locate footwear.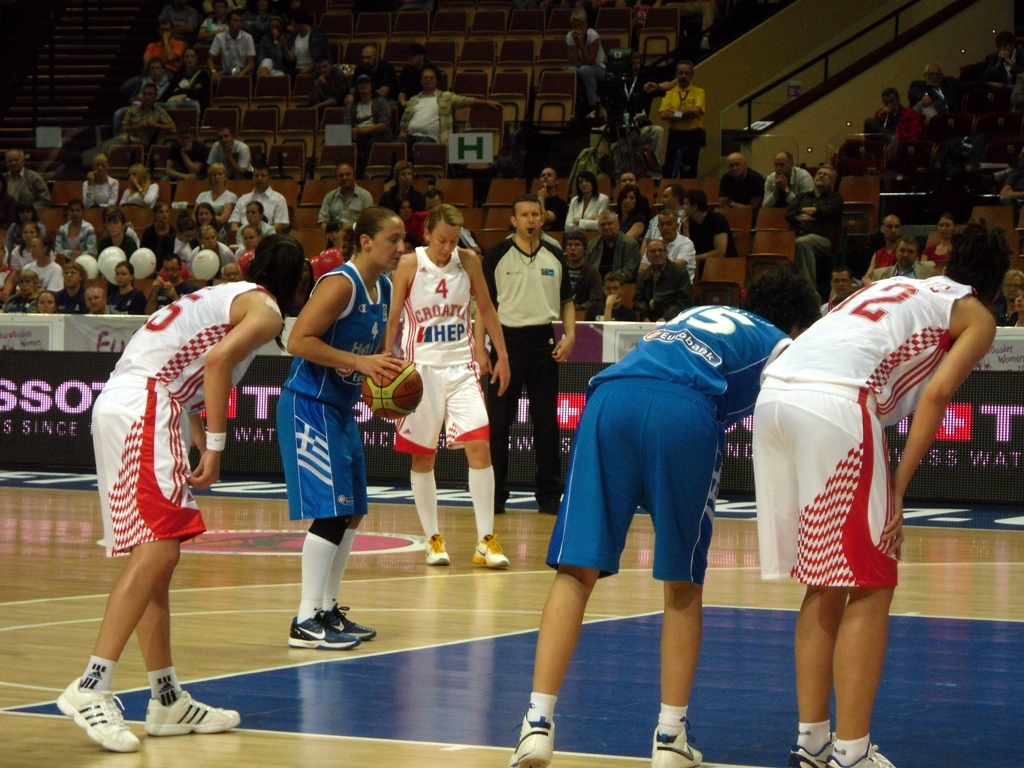
Bounding box: left=827, top=743, right=894, bottom=767.
